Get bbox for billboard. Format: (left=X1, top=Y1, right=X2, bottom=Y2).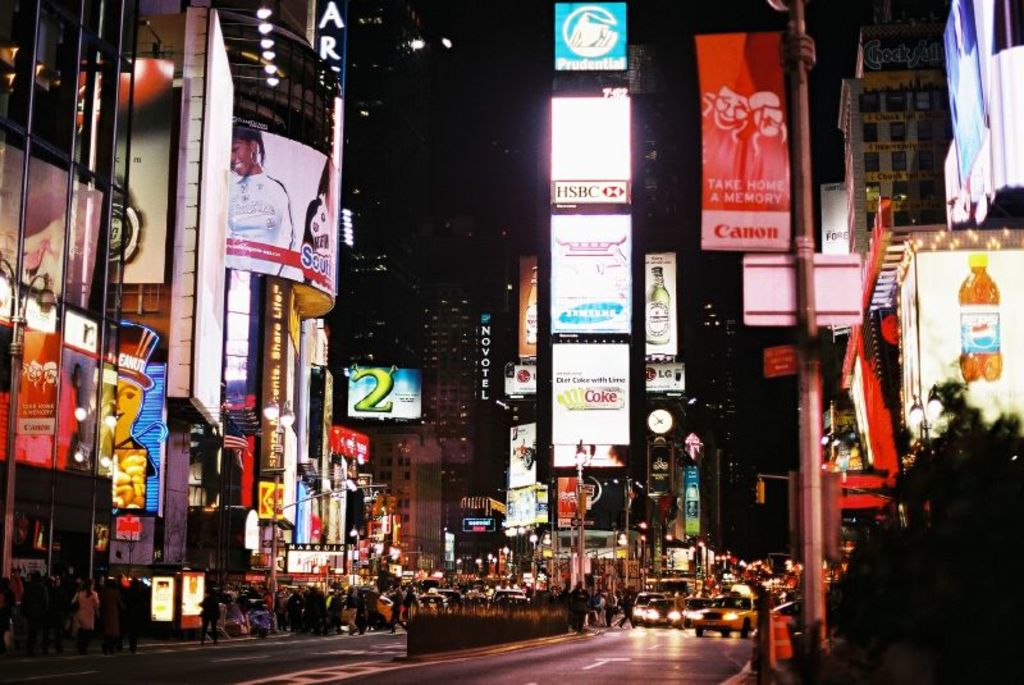
(left=499, top=357, right=534, bottom=398).
